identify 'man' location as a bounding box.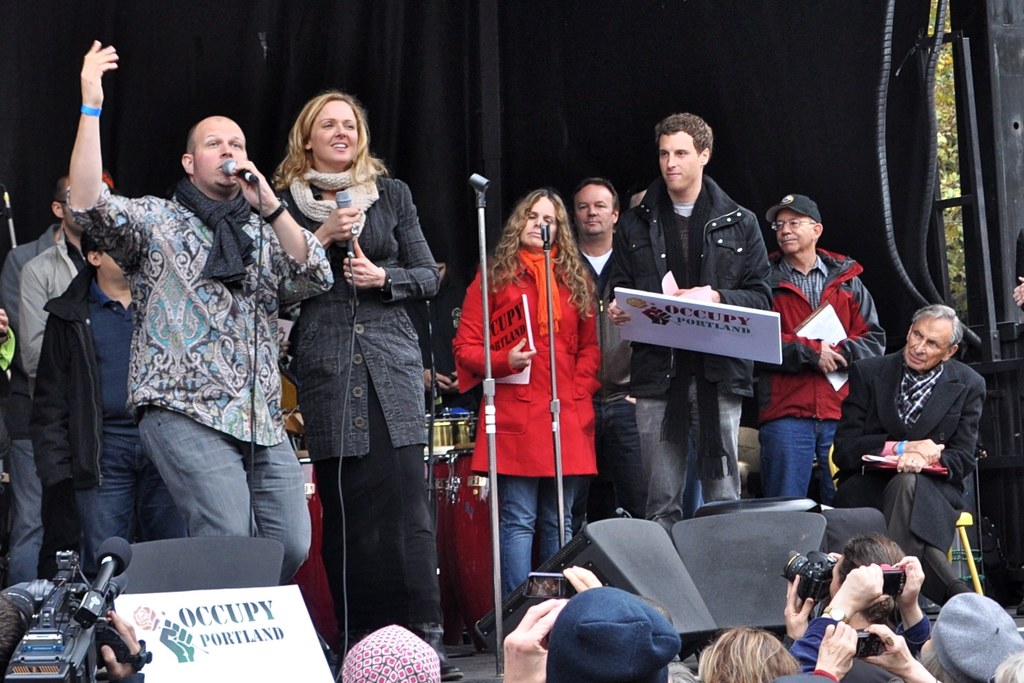
(x1=841, y1=302, x2=996, y2=600).
